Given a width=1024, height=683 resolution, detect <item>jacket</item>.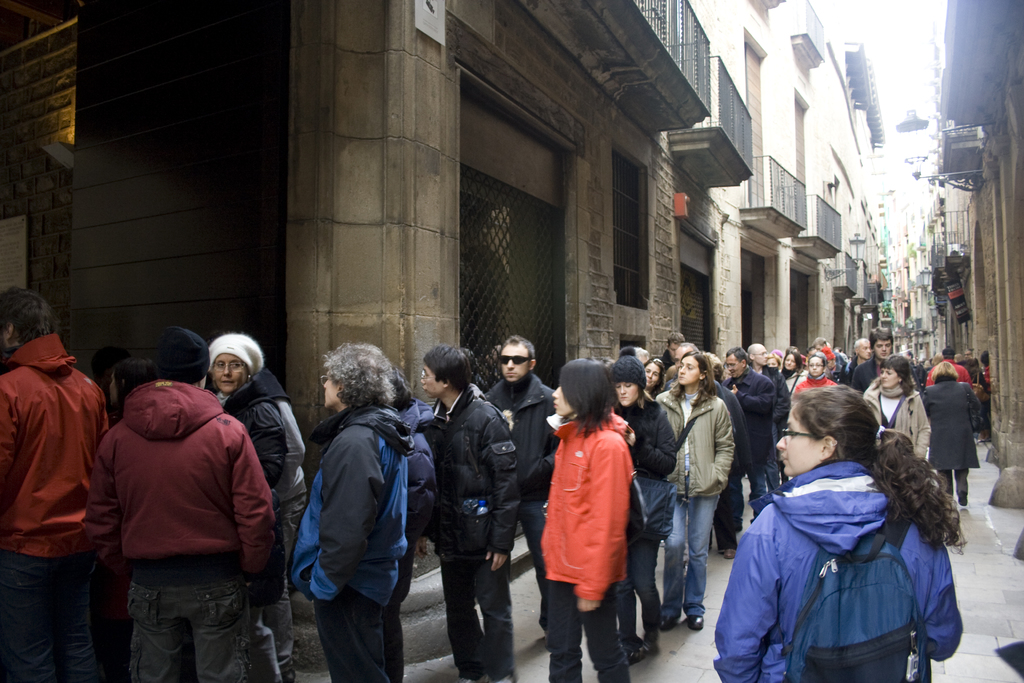
<region>474, 372, 556, 526</region>.
